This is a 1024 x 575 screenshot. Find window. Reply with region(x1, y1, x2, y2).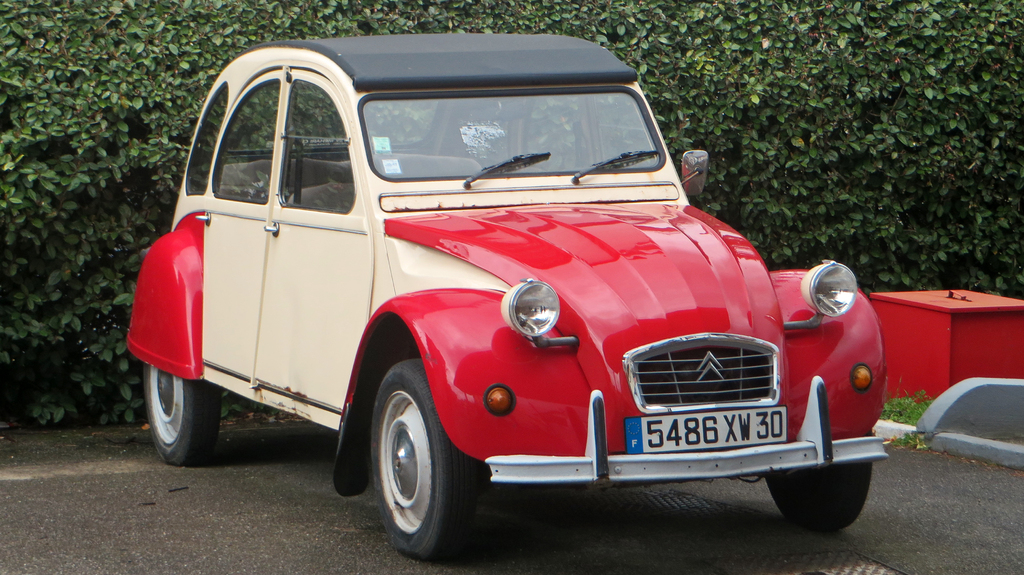
region(184, 77, 232, 195).
